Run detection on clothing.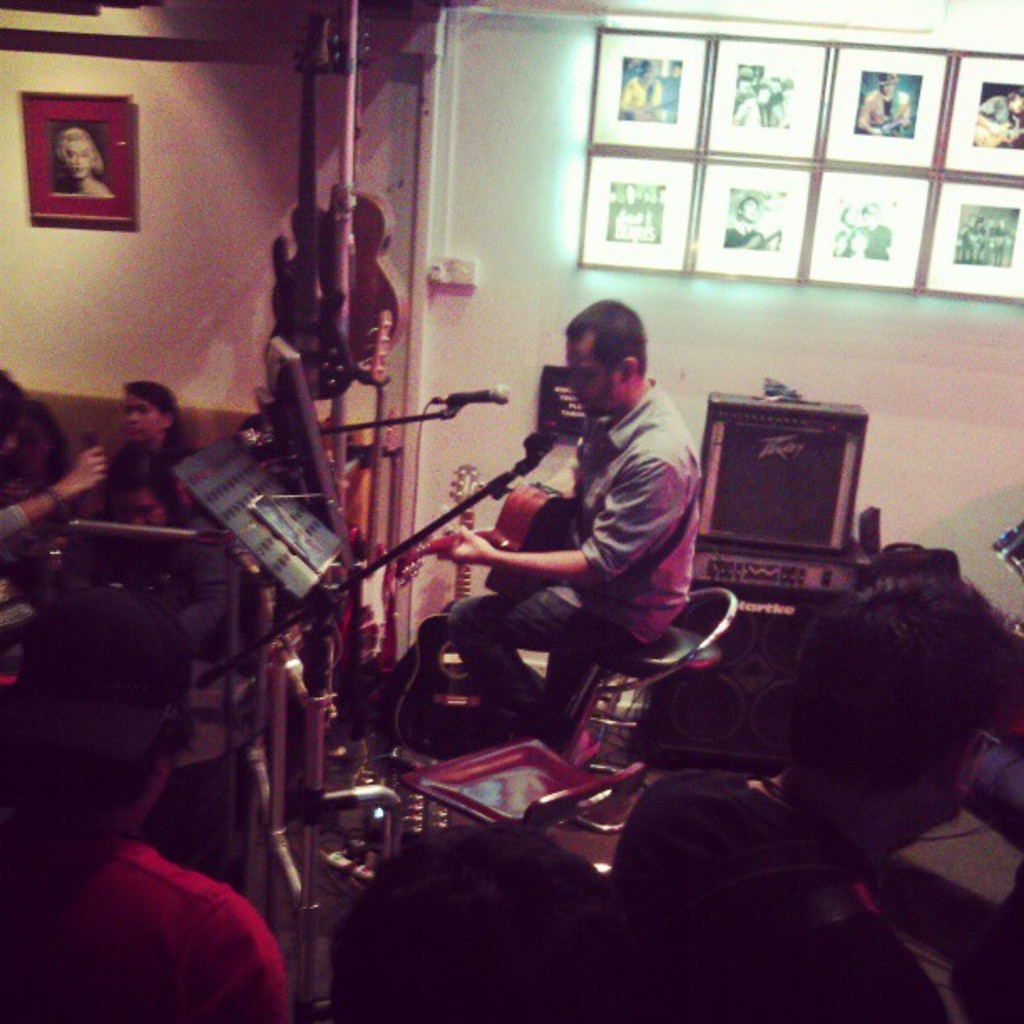
Result: <bbox>604, 196, 619, 239</bbox>.
